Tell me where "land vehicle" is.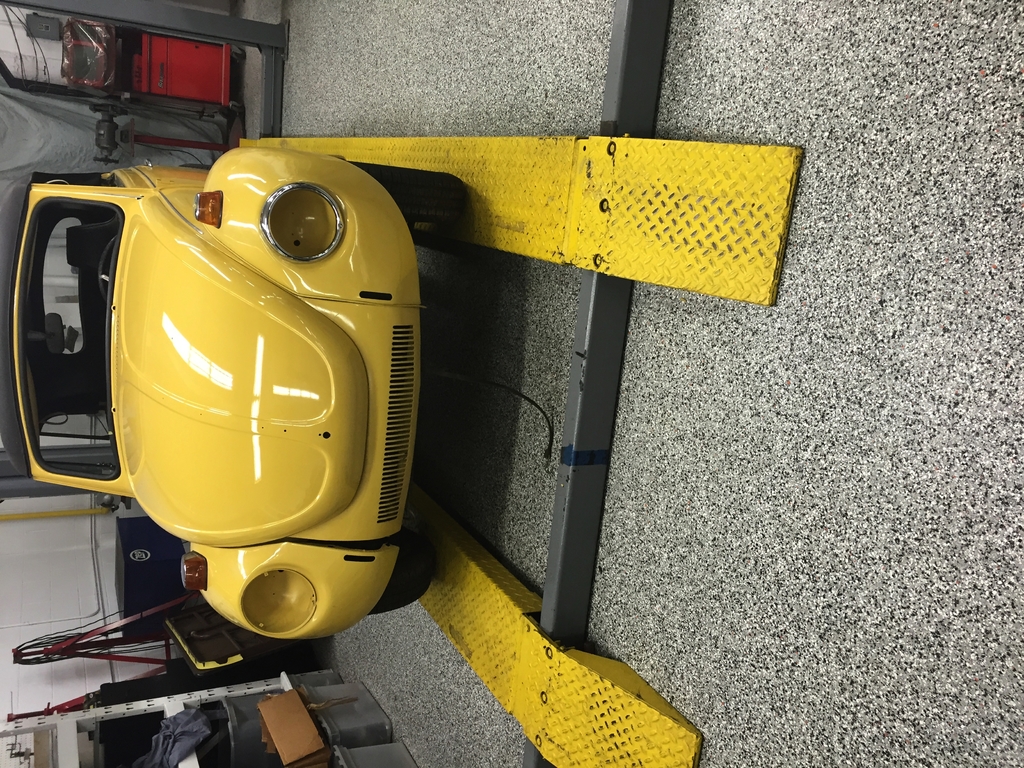
"land vehicle" is at (38, 152, 523, 700).
